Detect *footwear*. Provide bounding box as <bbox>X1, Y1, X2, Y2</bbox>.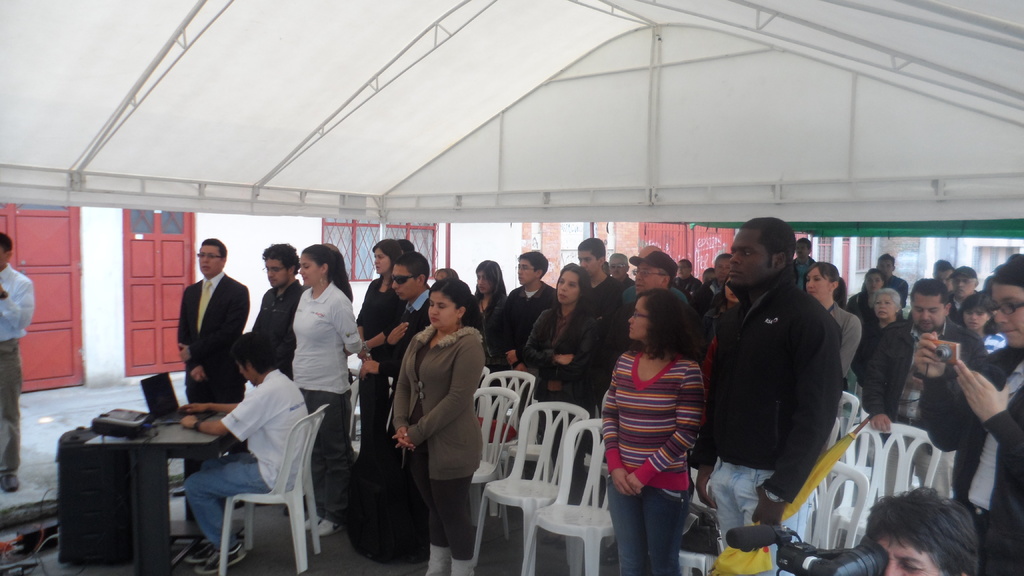
<bbox>188, 540, 223, 568</bbox>.
